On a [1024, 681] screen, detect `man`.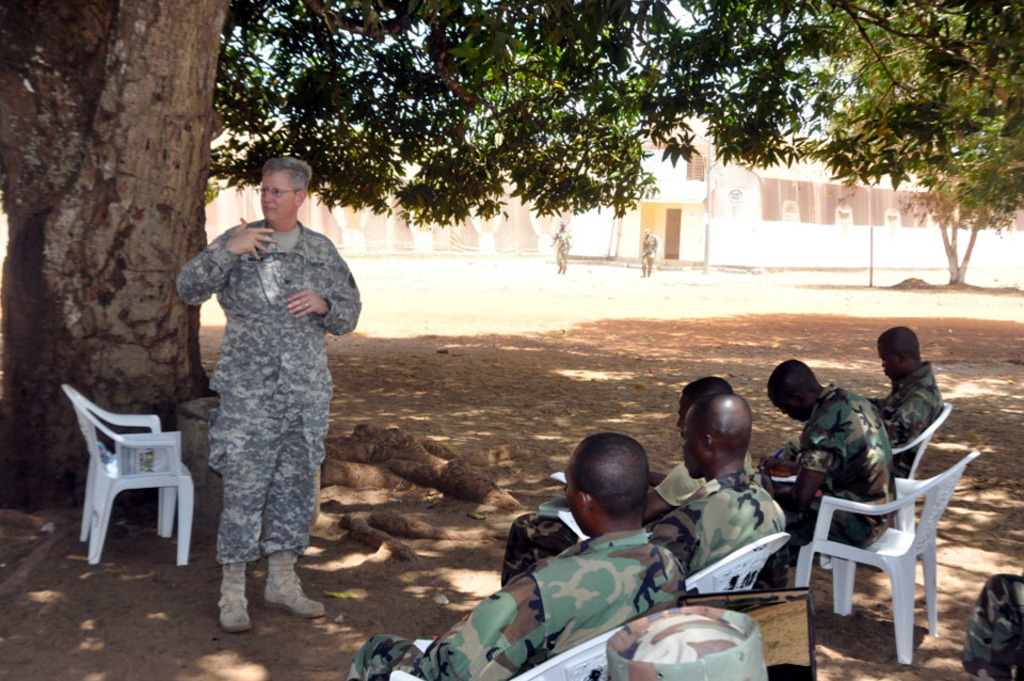
[x1=500, y1=394, x2=787, y2=597].
